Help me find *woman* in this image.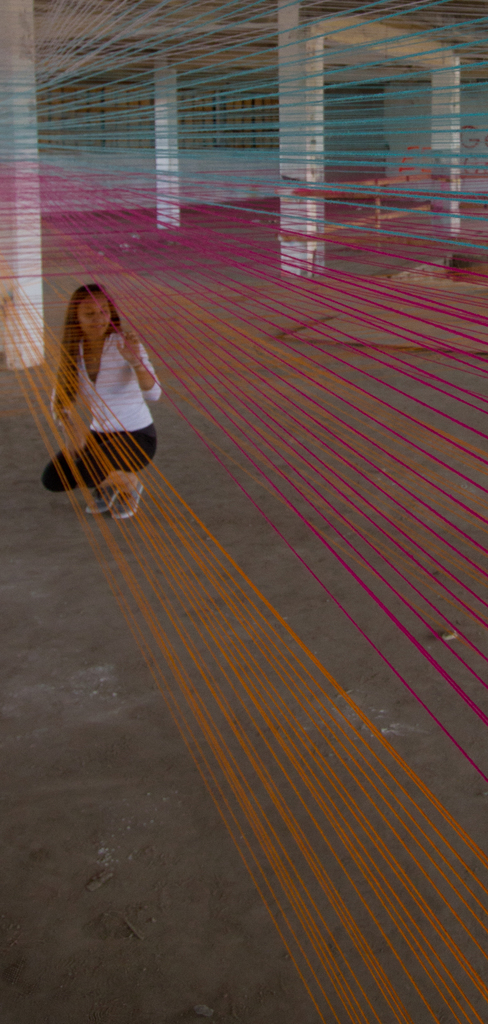
Found it: 47,278,168,530.
